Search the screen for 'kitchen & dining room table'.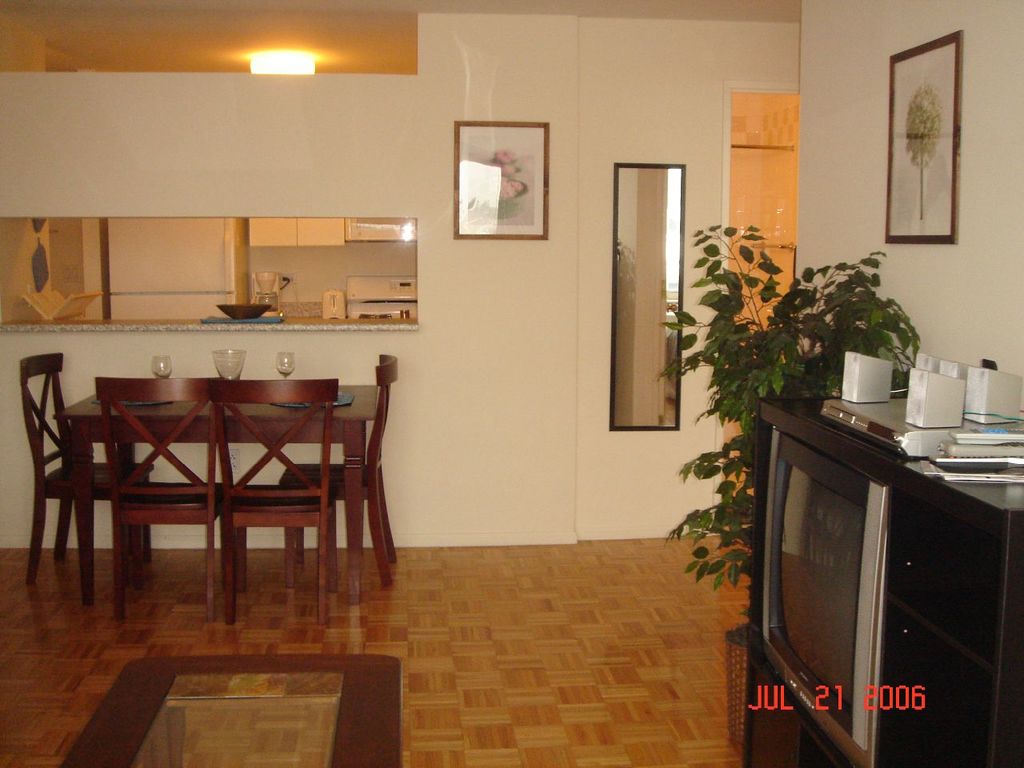
Found at crop(25, 329, 415, 626).
